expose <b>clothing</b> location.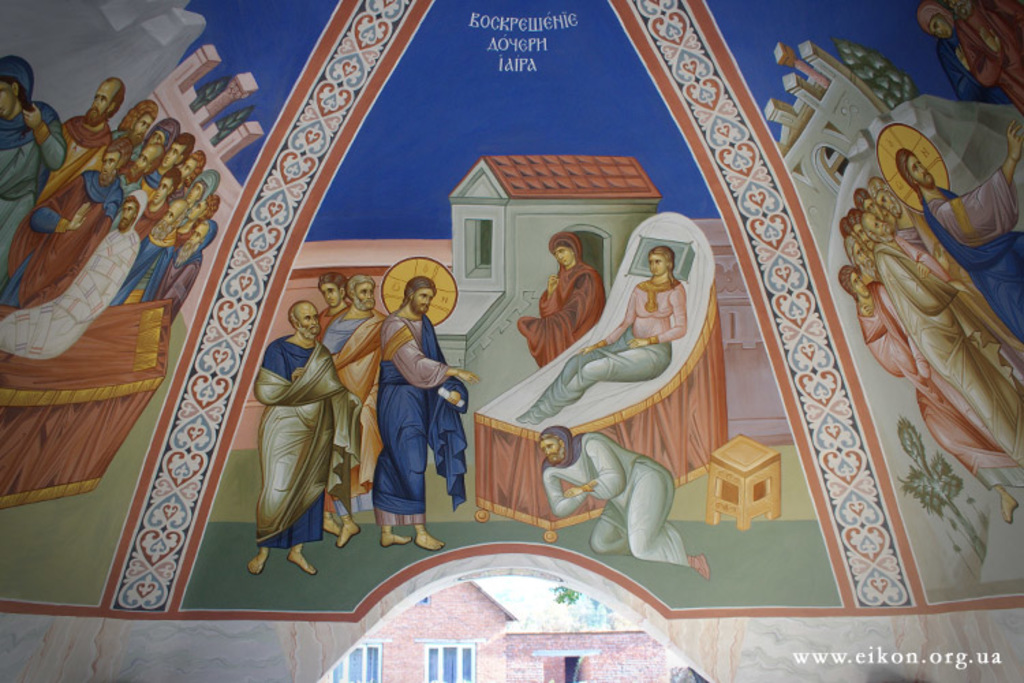
Exposed at region(259, 343, 355, 548).
